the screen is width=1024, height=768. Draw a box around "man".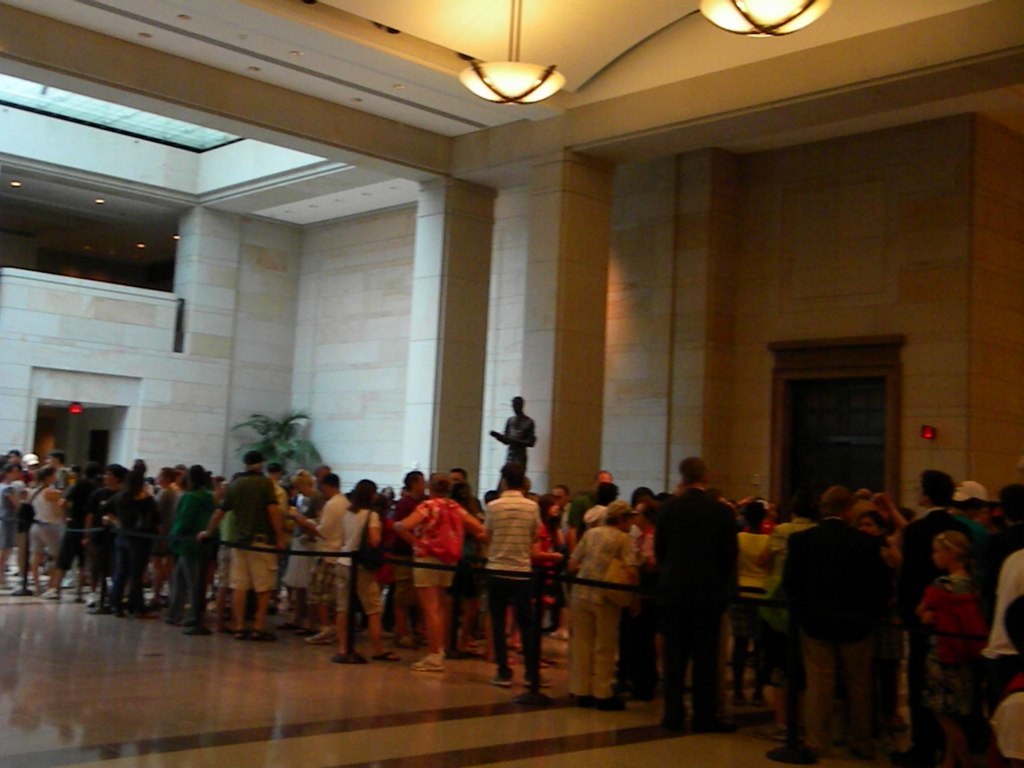
[436, 470, 482, 519].
